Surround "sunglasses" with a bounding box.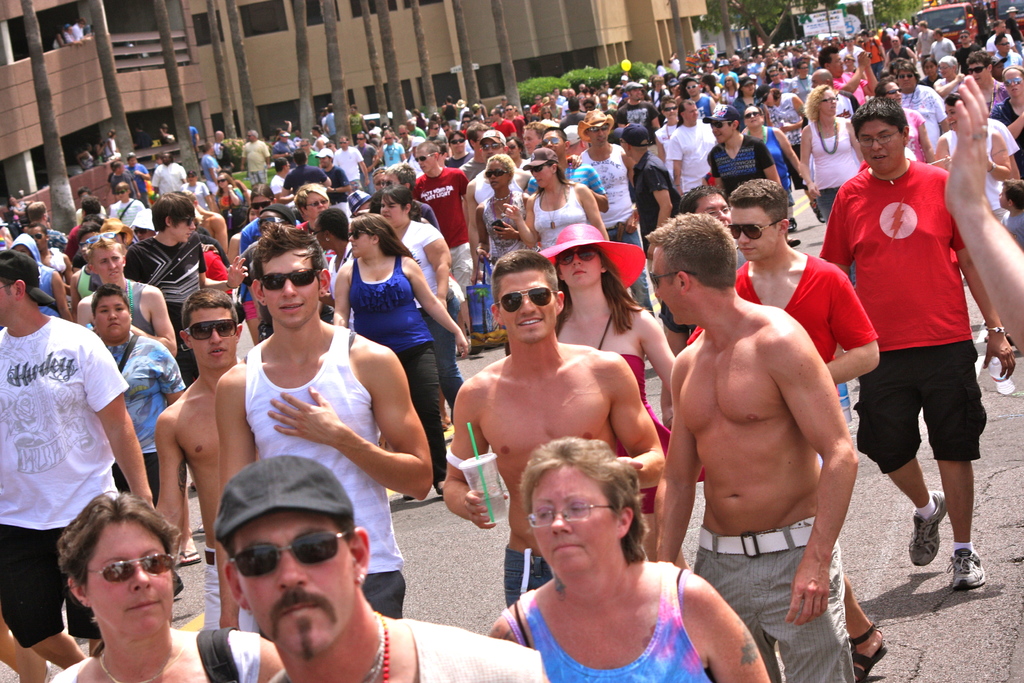
(left=228, top=531, right=347, bottom=575).
